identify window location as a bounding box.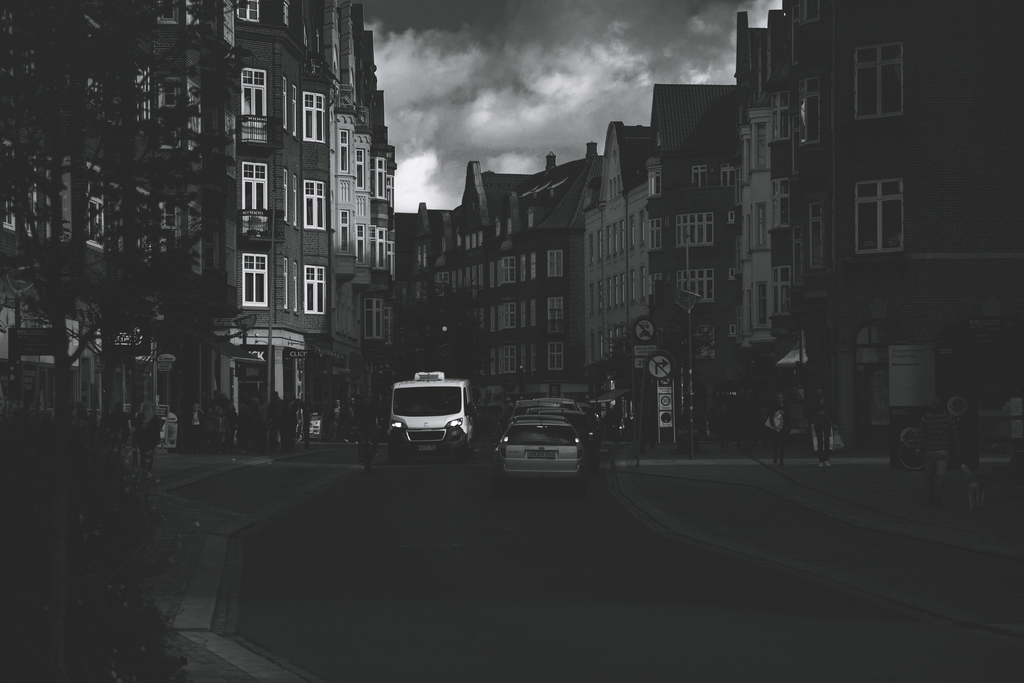
546 344 567 372.
